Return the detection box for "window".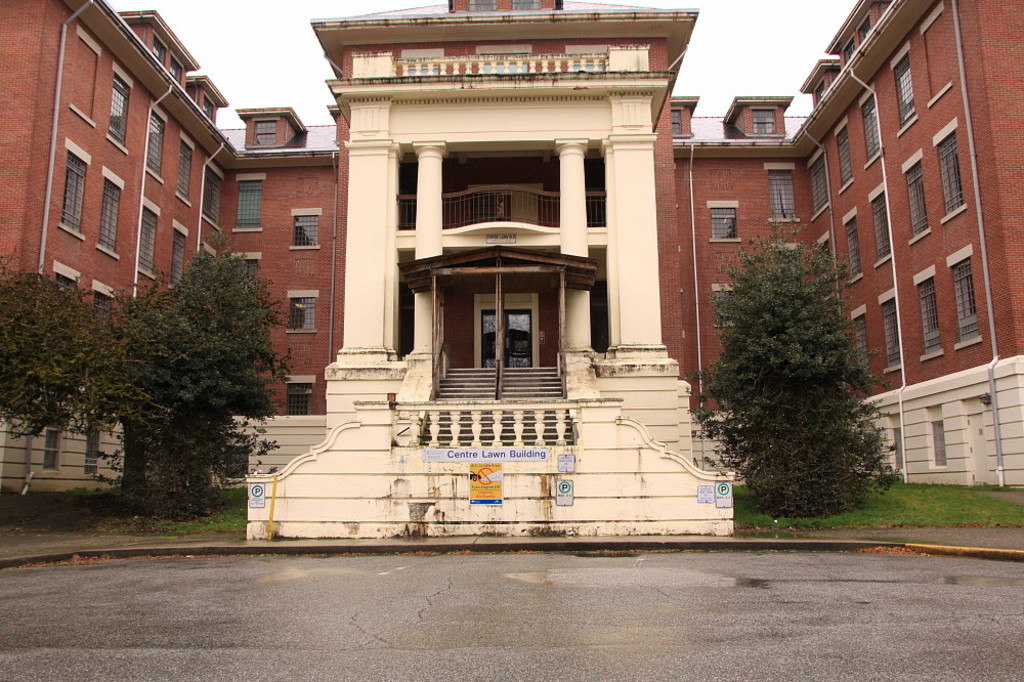
pyautogui.locateOnScreen(855, 94, 883, 164).
